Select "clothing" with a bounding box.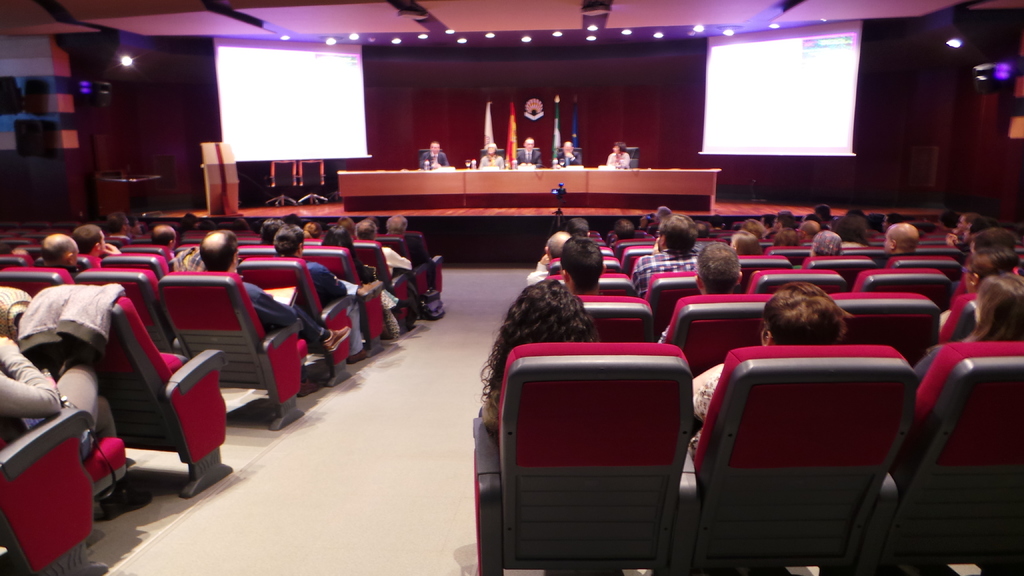
(x1=473, y1=152, x2=509, y2=174).
